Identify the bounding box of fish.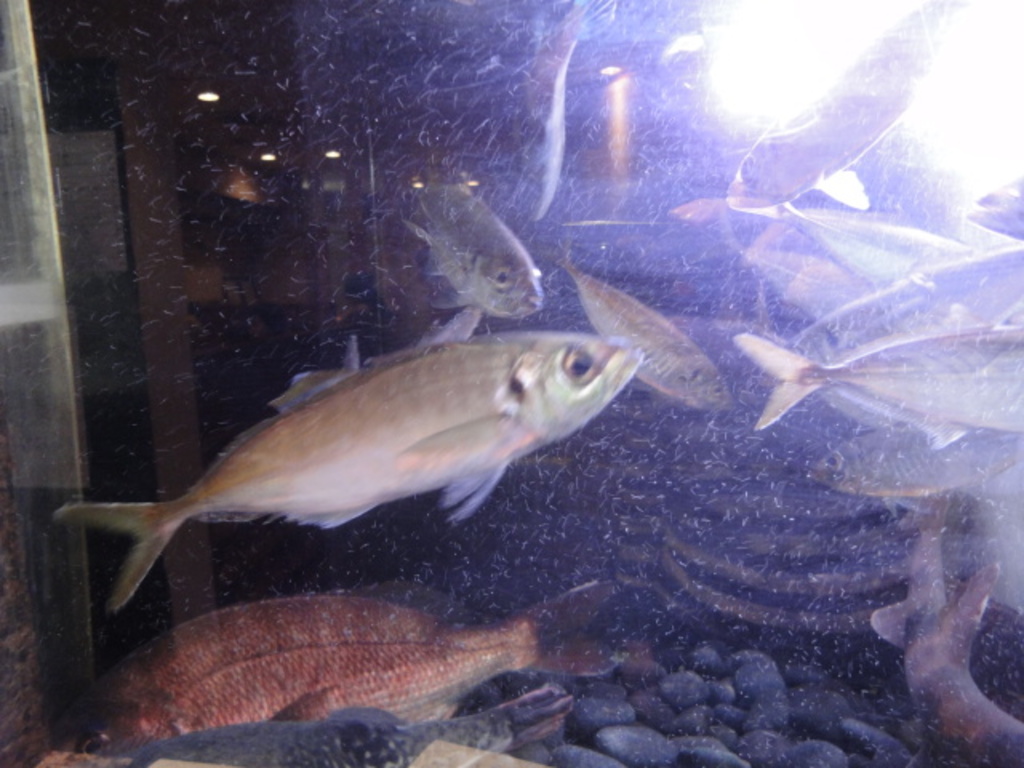
rect(864, 494, 1022, 766).
